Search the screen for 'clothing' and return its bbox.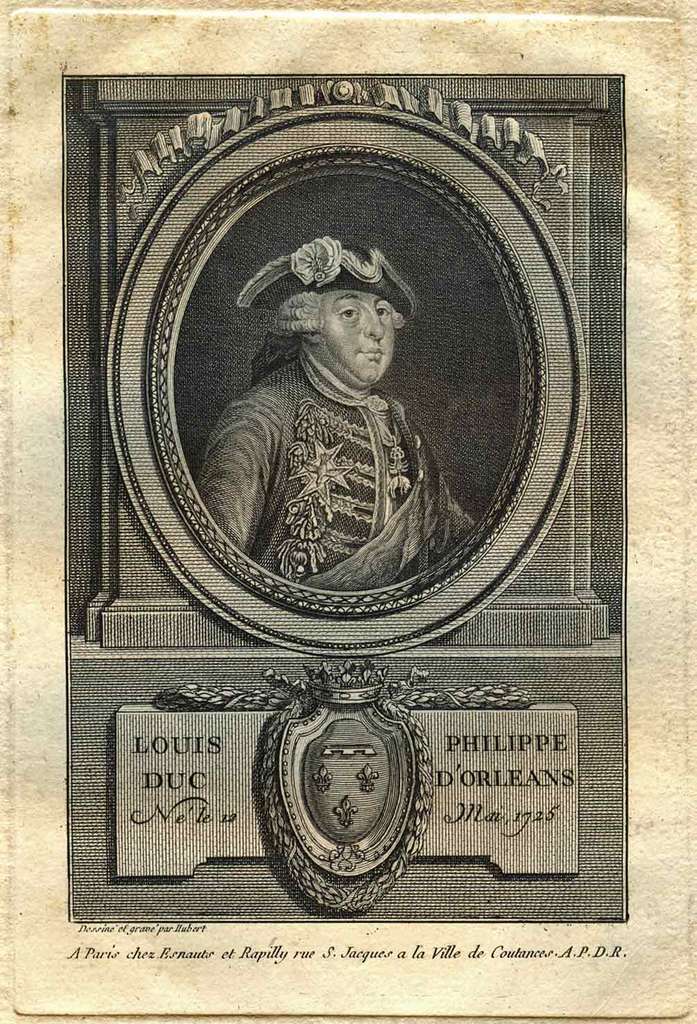
Found: bbox=[203, 359, 474, 592].
